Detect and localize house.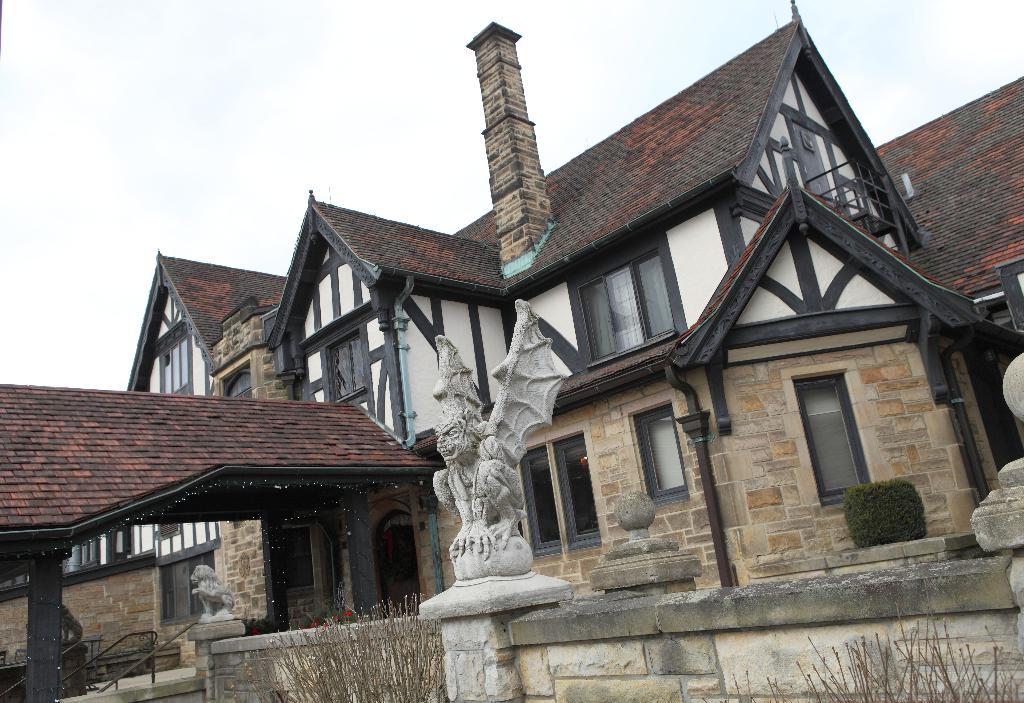
Localized at rect(77, 27, 988, 678).
